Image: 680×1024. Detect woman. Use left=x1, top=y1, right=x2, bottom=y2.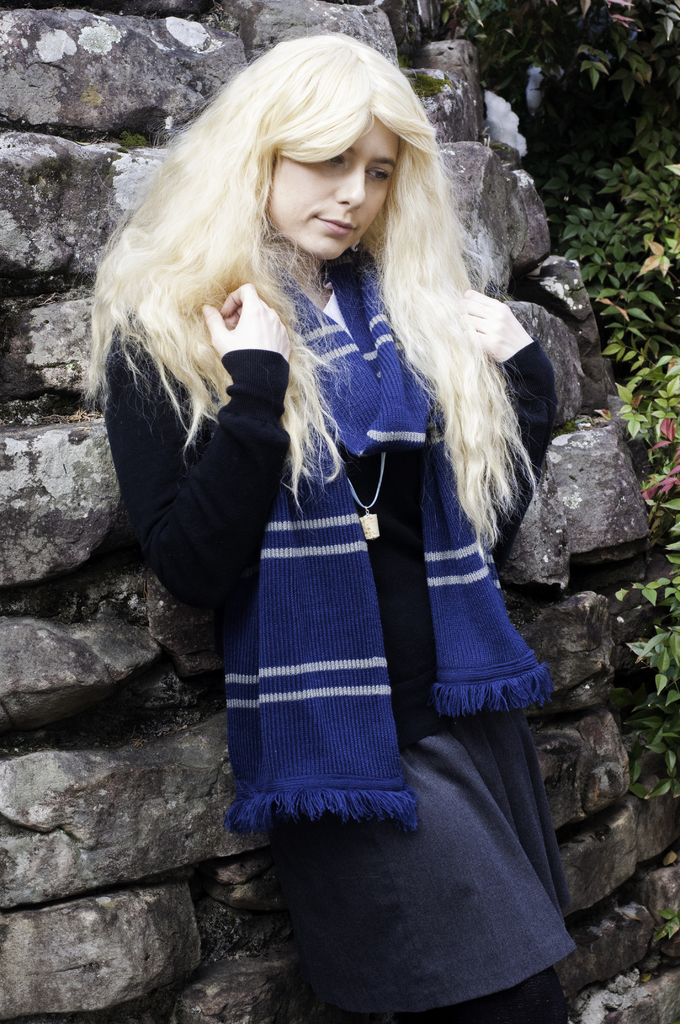
left=91, top=23, right=570, bottom=897.
